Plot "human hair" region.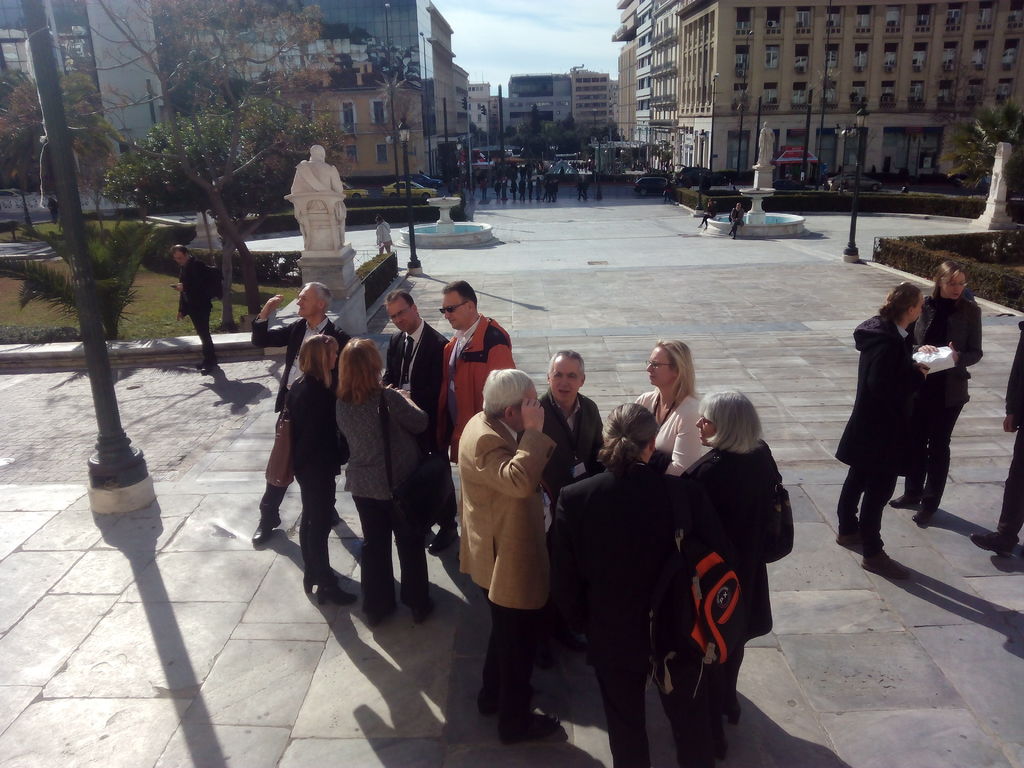
Plotted at [left=169, top=244, right=193, bottom=251].
